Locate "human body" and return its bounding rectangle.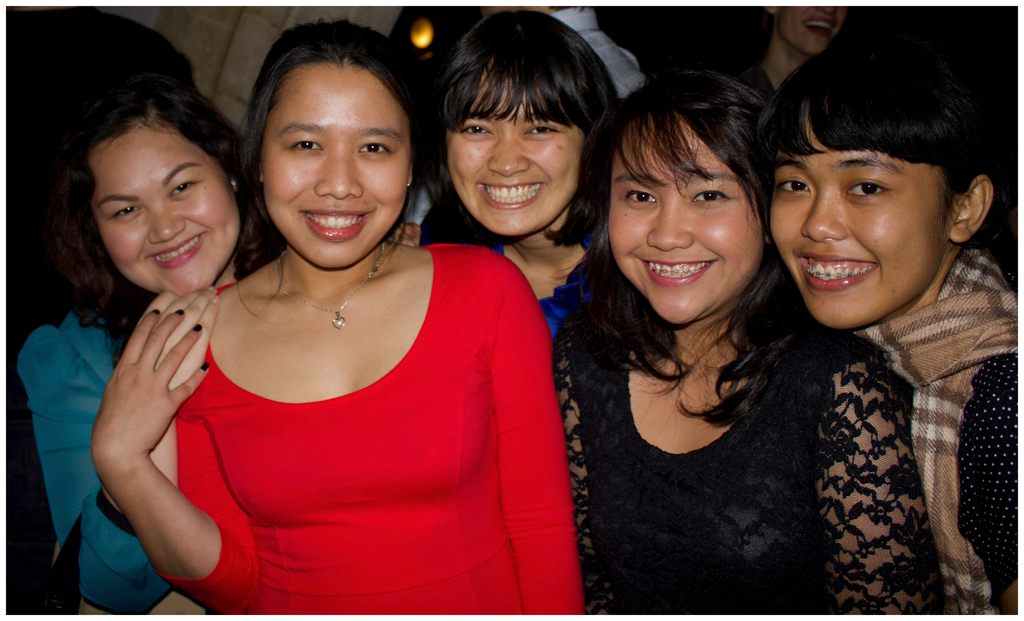
x1=0 y1=63 x2=296 y2=620.
